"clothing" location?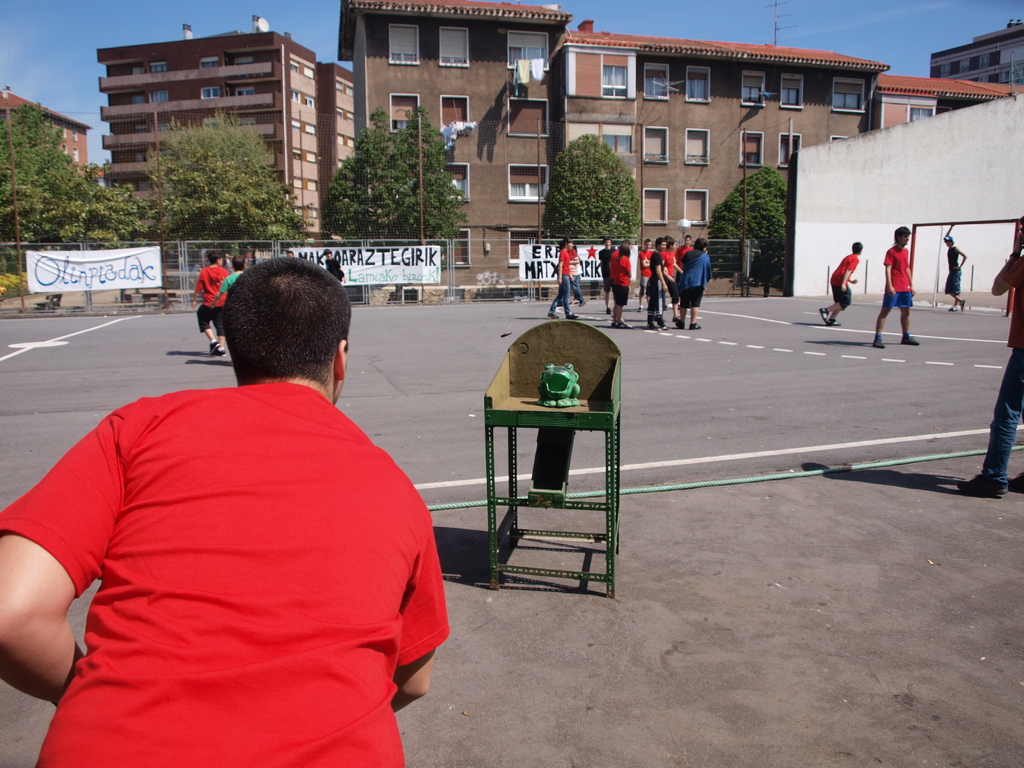
locate(661, 252, 675, 300)
